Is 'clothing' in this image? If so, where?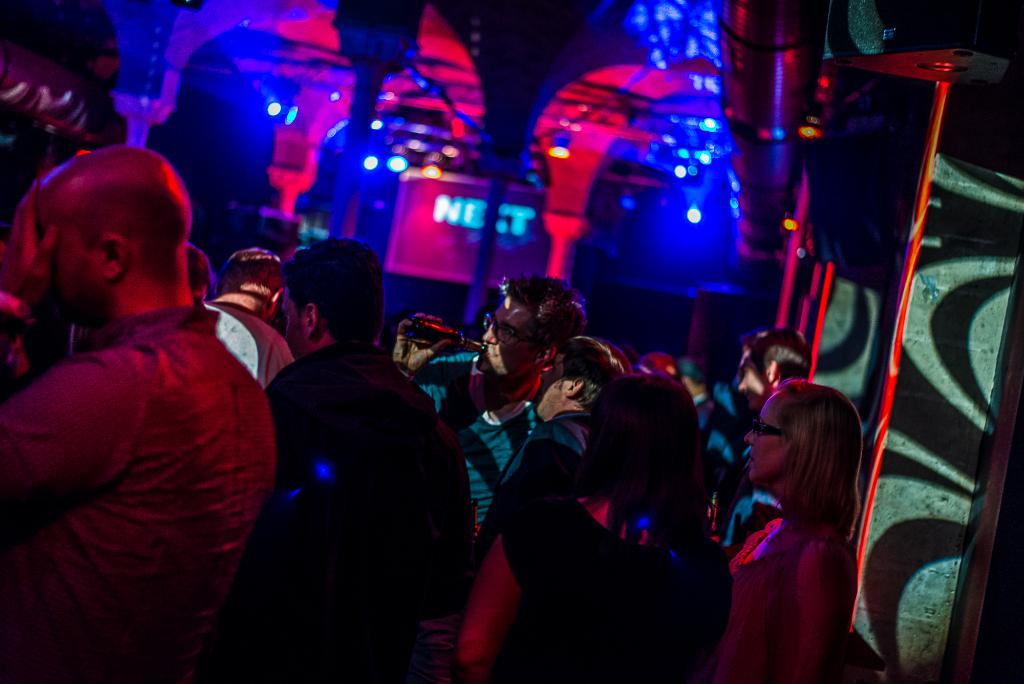
Yes, at [left=197, top=296, right=300, bottom=389].
